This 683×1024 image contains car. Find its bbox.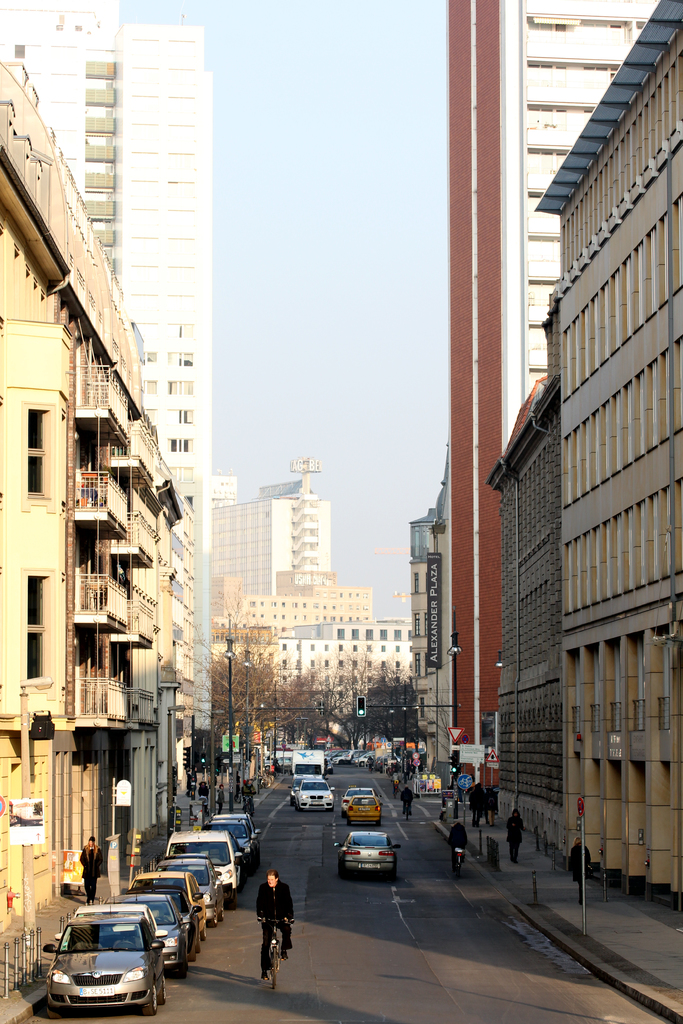
select_region(353, 751, 370, 765).
